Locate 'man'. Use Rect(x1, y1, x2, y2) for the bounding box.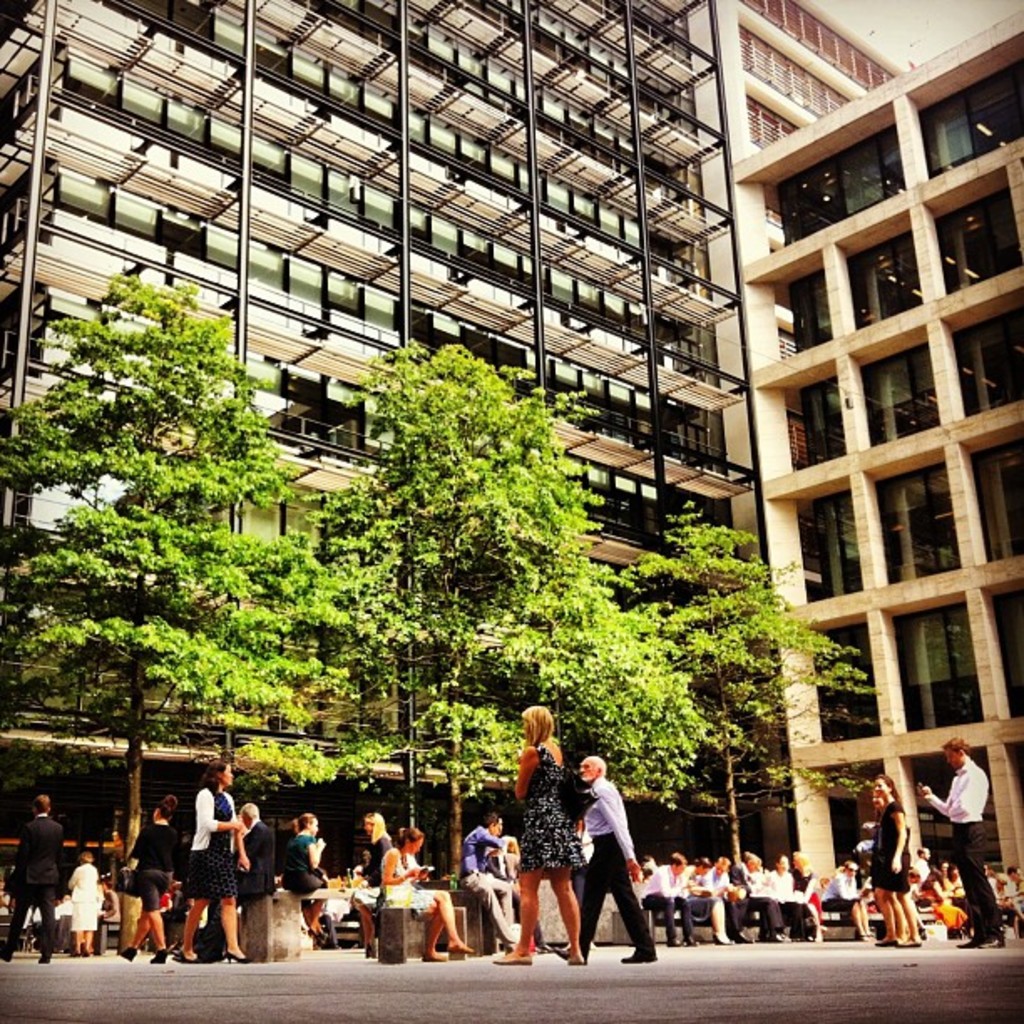
Rect(643, 850, 703, 947).
